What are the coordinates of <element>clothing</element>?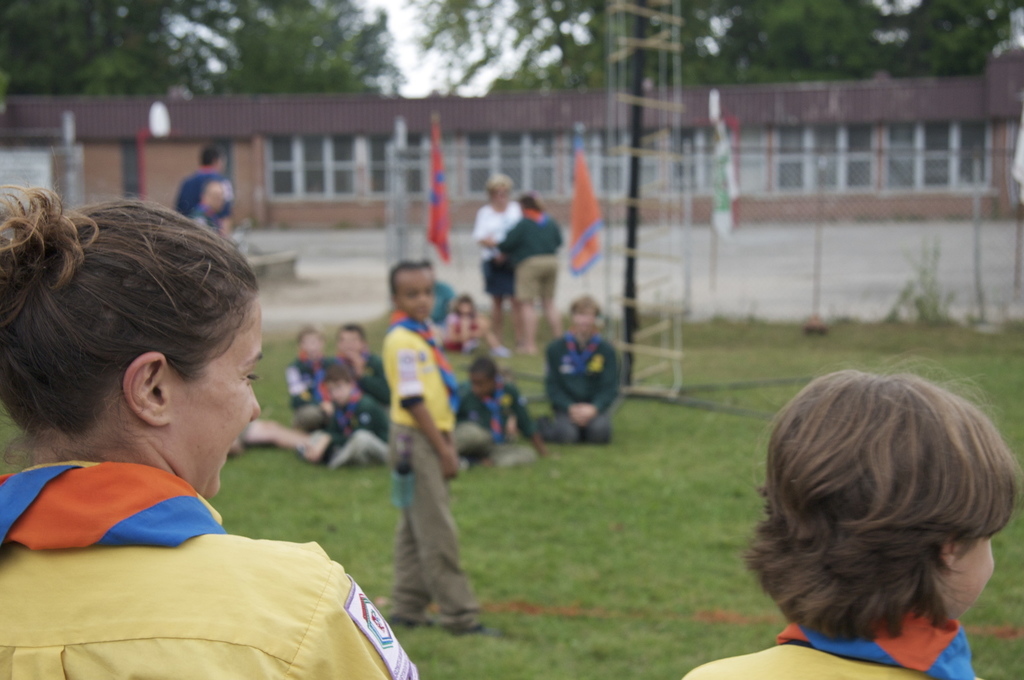
17:405:417:668.
